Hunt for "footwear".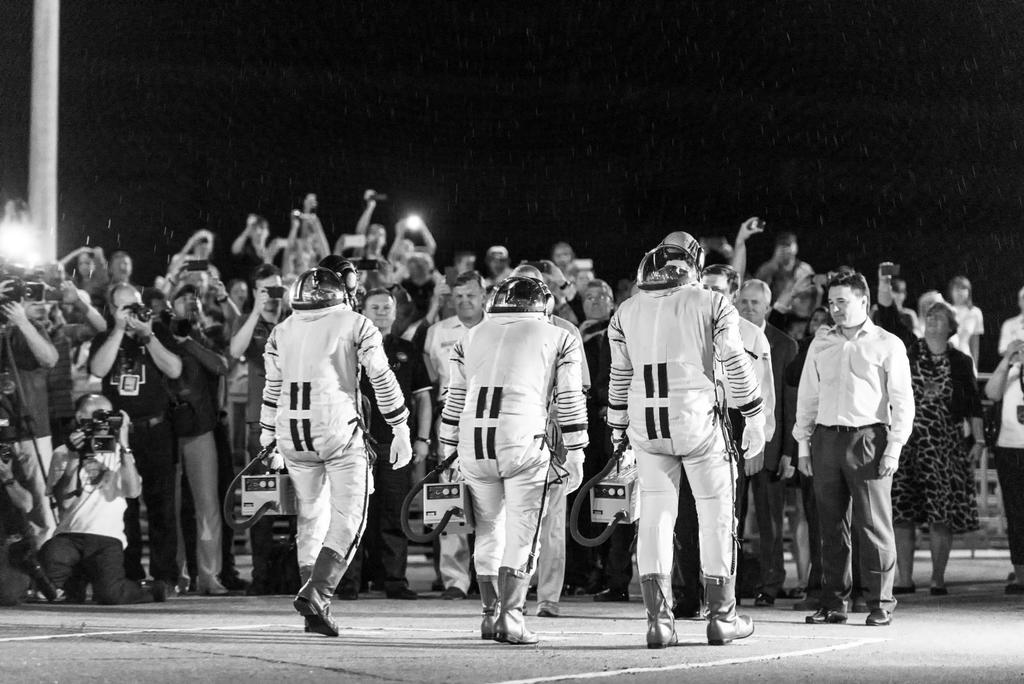
Hunted down at locate(381, 581, 415, 603).
